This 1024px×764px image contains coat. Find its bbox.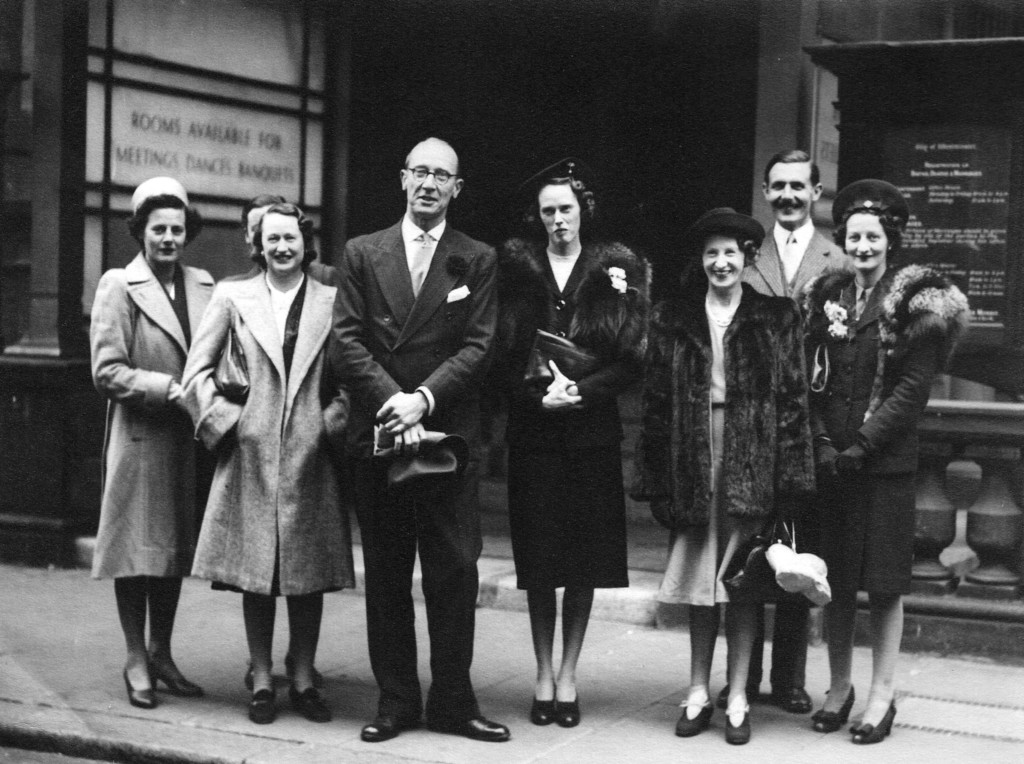
[left=507, top=236, right=648, bottom=449].
